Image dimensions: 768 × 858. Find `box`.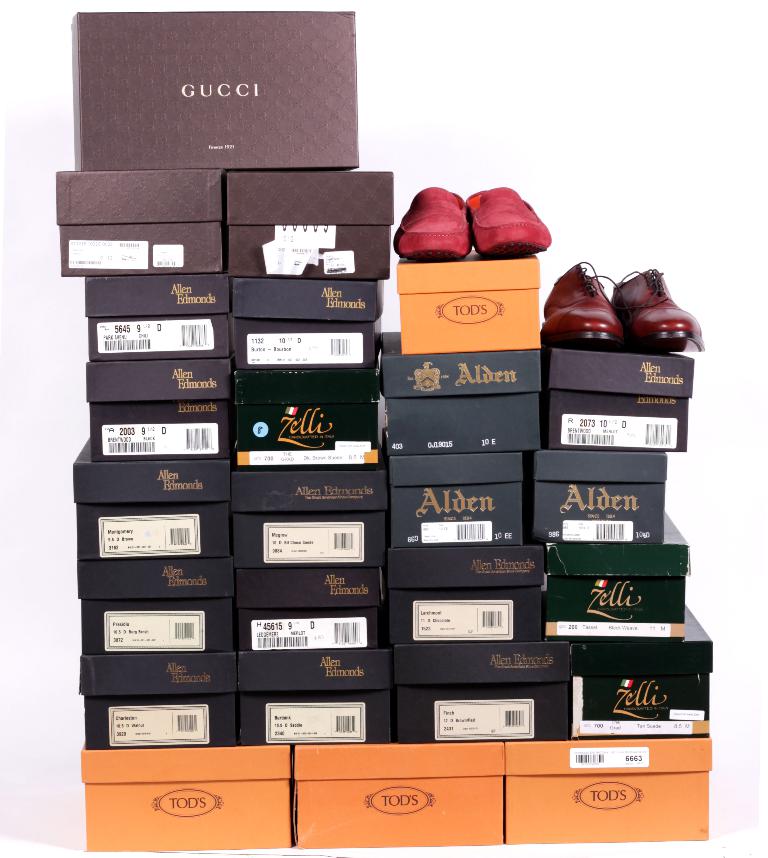
<box>396,247,540,355</box>.
